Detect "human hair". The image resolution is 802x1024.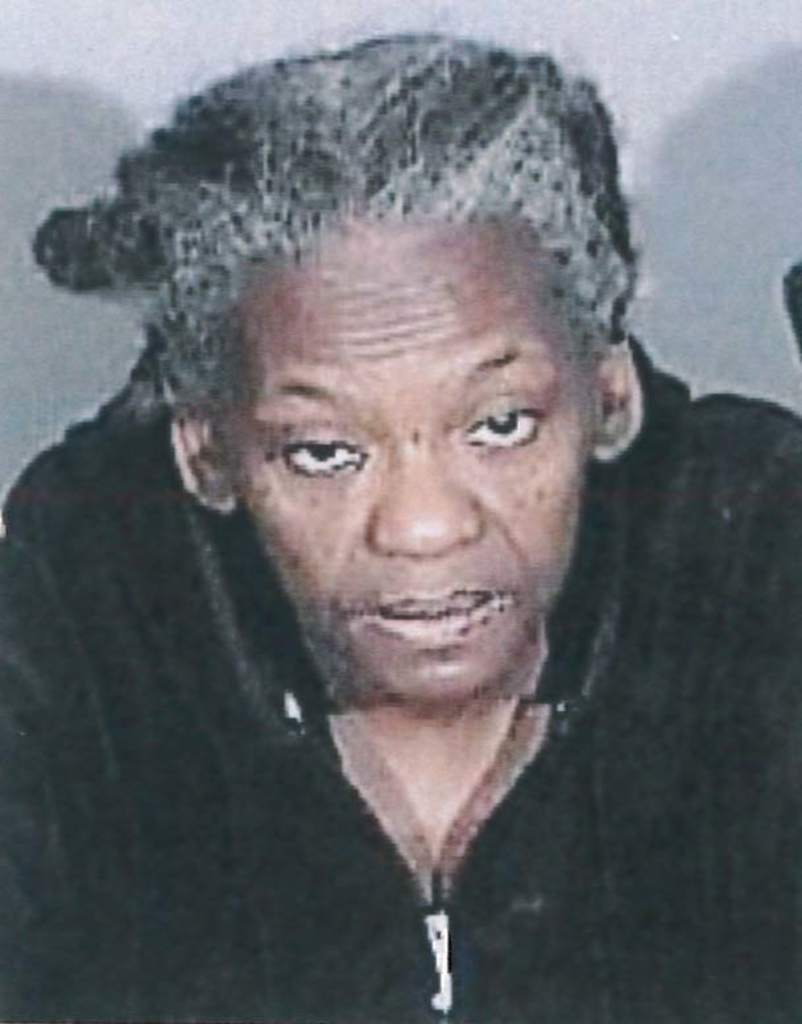
[x1=104, y1=26, x2=644, y2=487].
